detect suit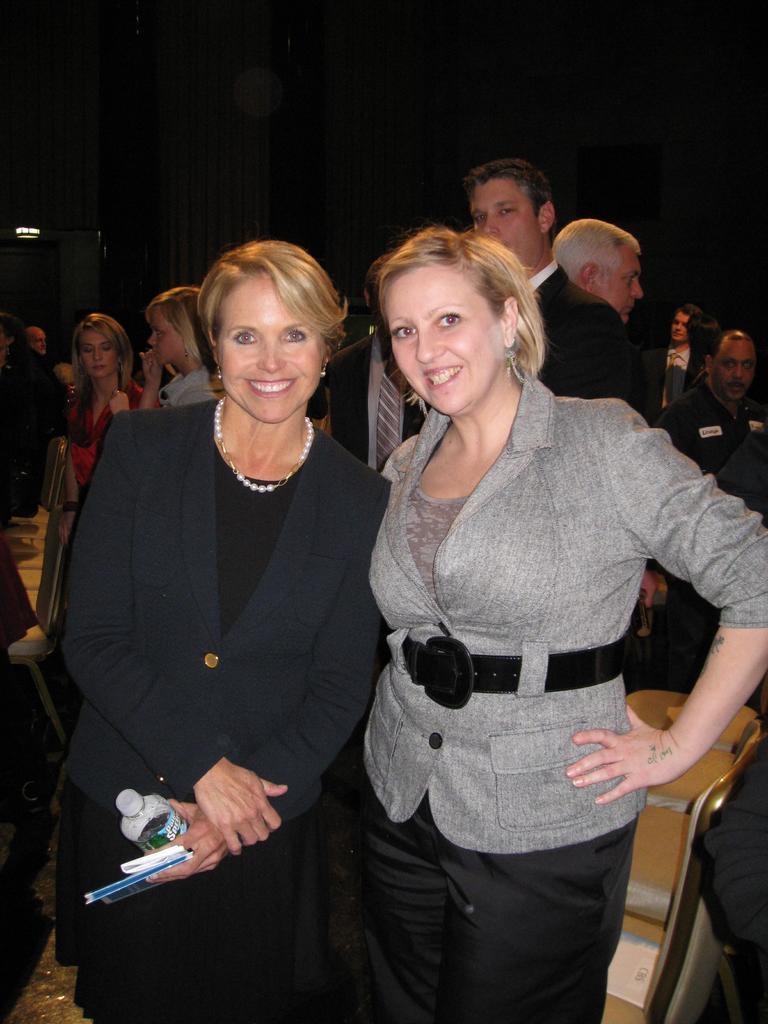
529, 264, 641, 416
